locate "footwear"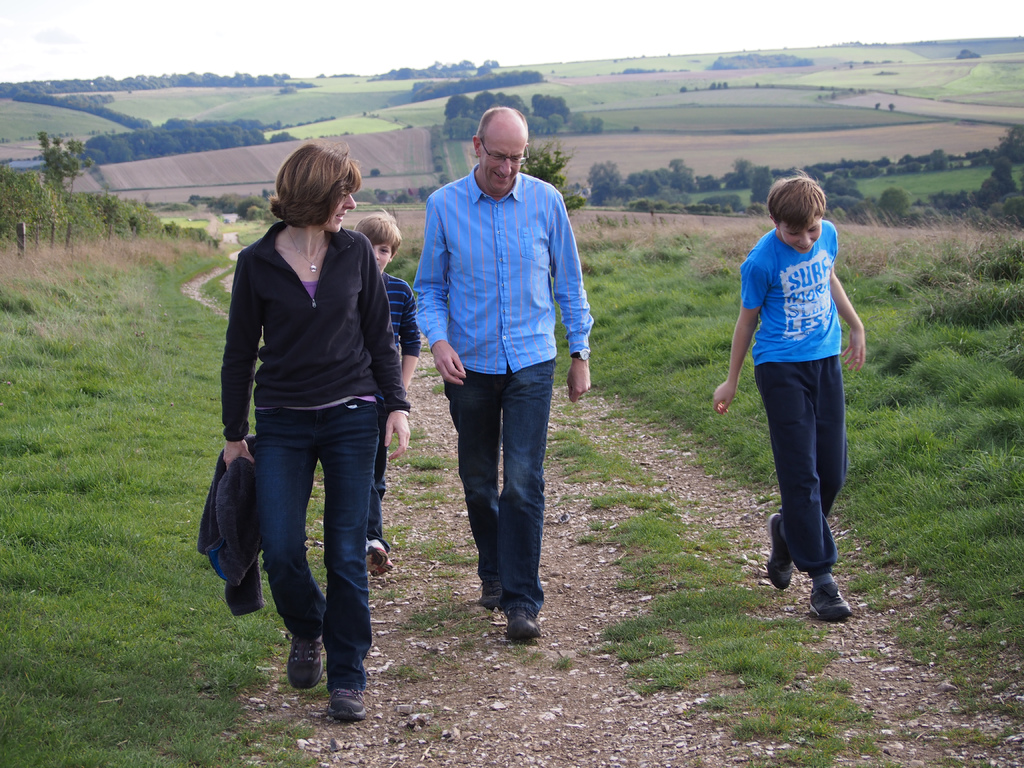
l=330, t=688, r=367, b=719
